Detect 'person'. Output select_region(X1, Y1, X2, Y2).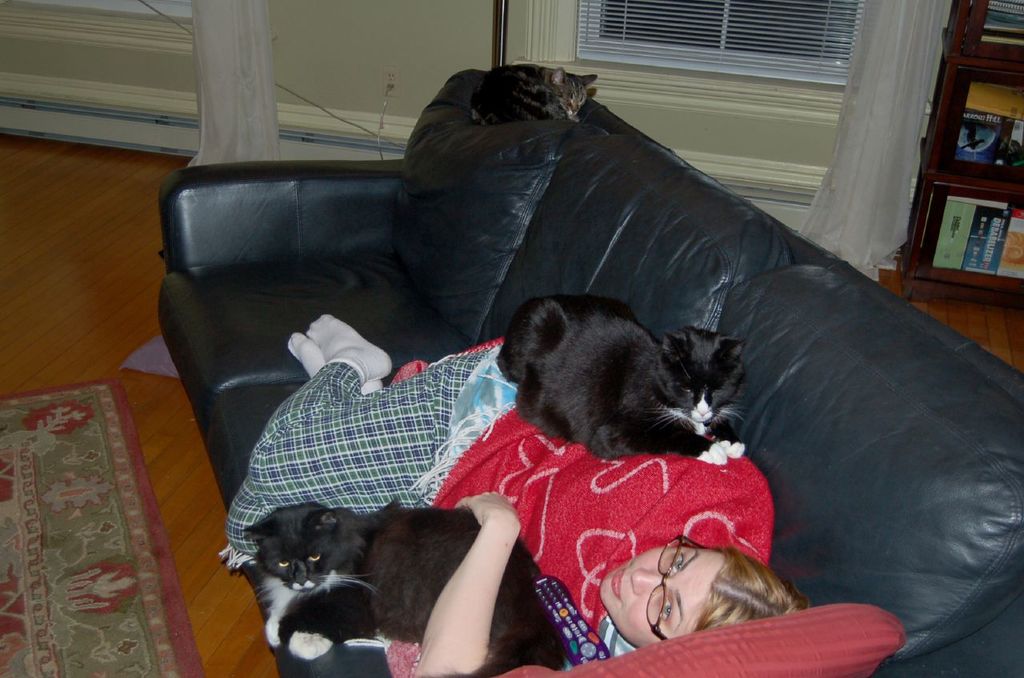
select_region(223, 310, 807, 677).
